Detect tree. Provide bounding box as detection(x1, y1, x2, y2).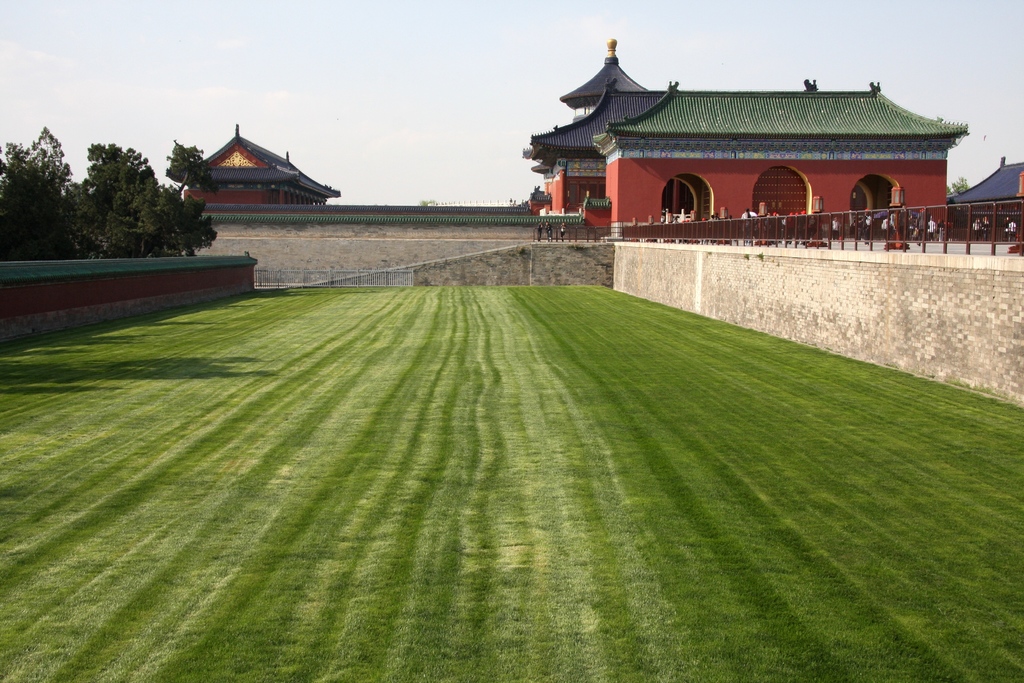
detection(945, 177, 965, 199).
